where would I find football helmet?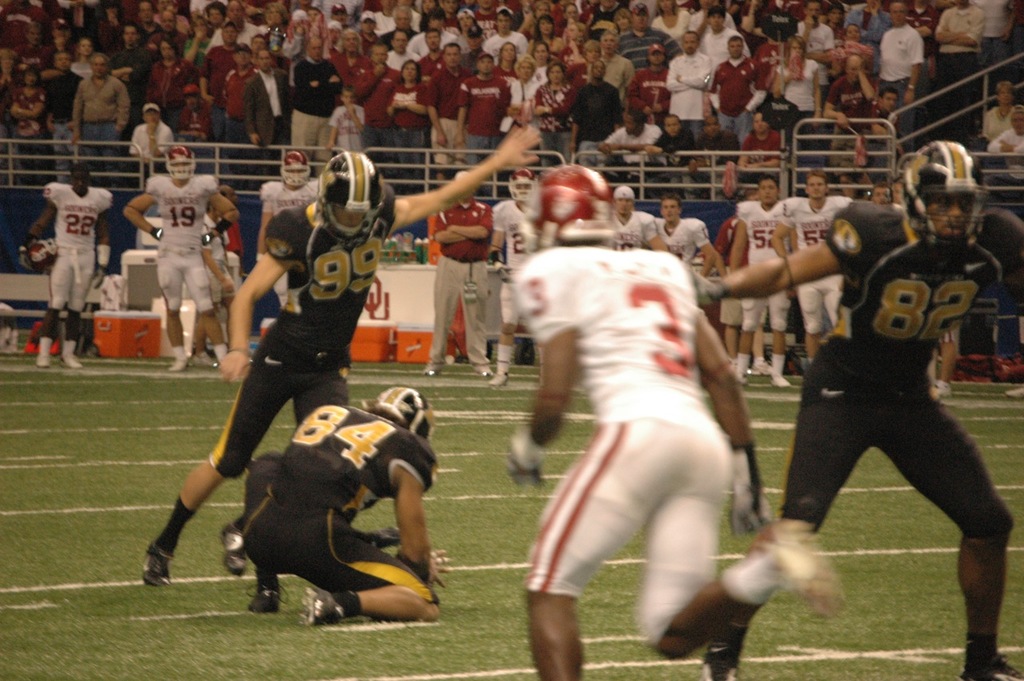
At 318:151:390:247.
